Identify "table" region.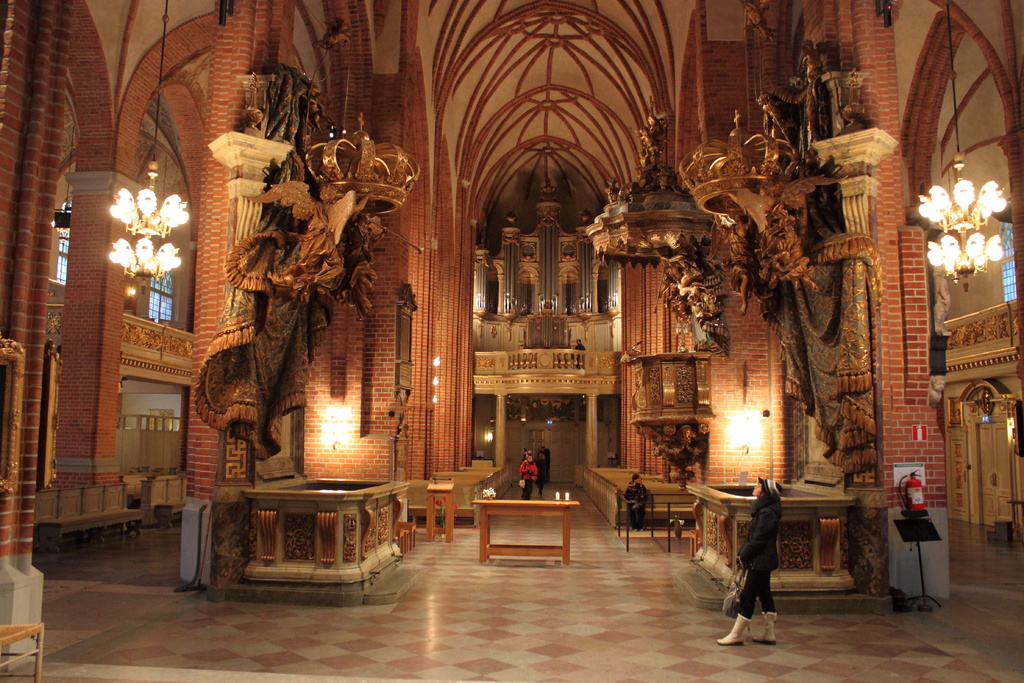
Region: 469,497,579,568.
